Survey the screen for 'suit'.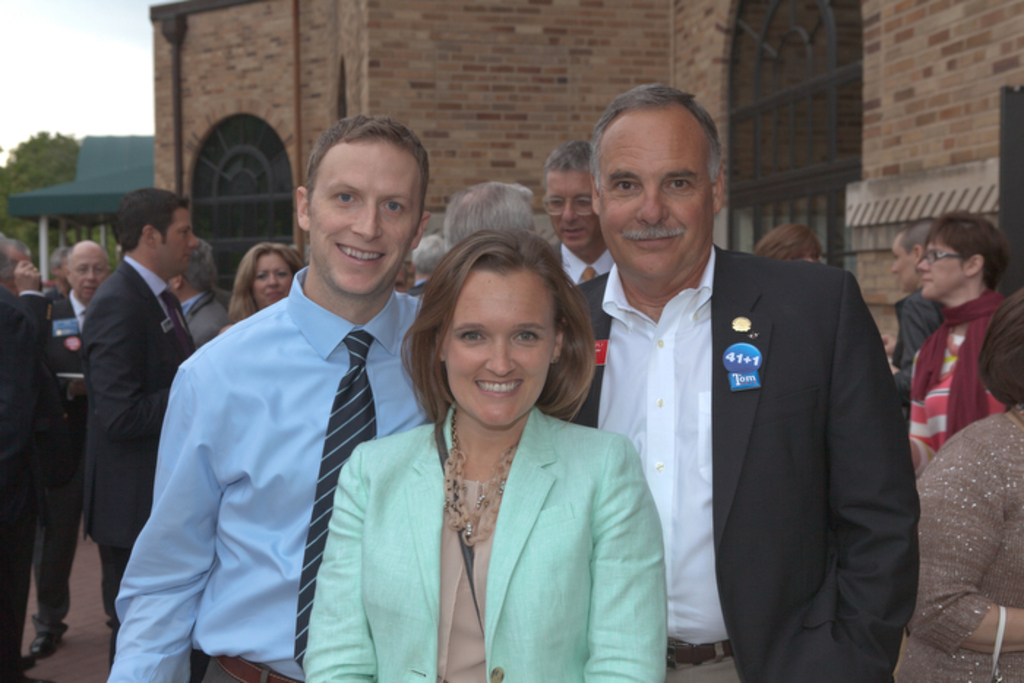
Survey found: {"left": 73, "top": 257, "right": 206, "bottom": 668}.
